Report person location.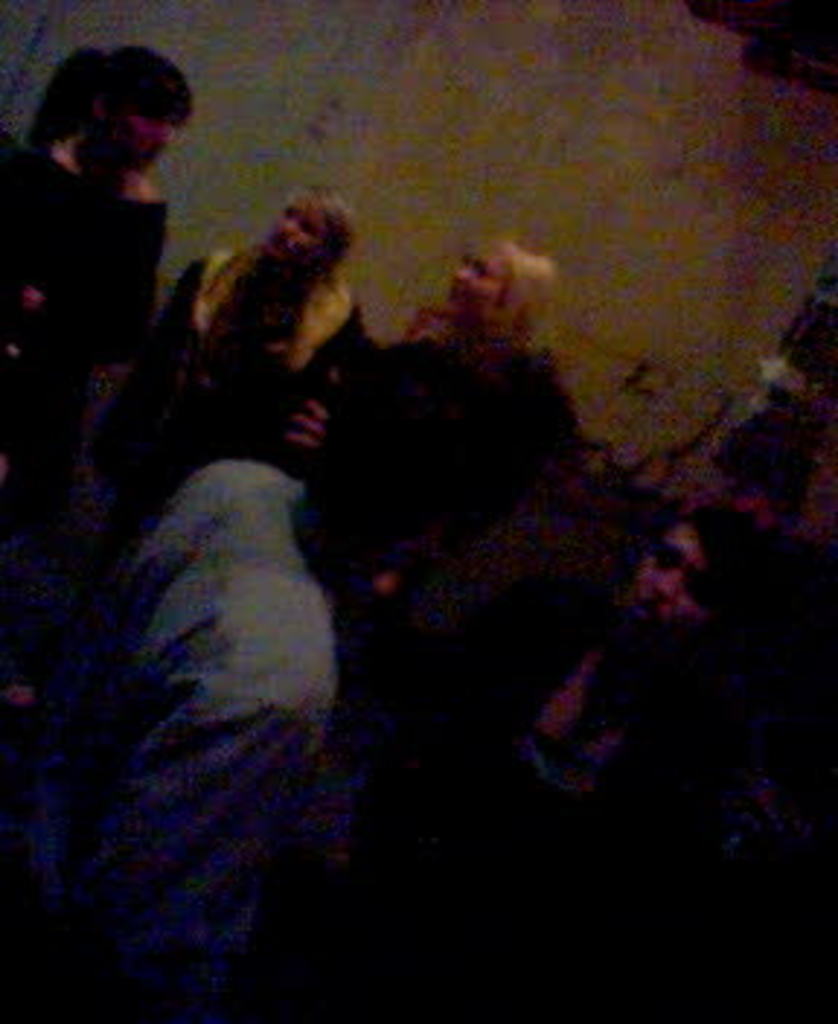
Report: select_region(434, 506, 762, 884).
